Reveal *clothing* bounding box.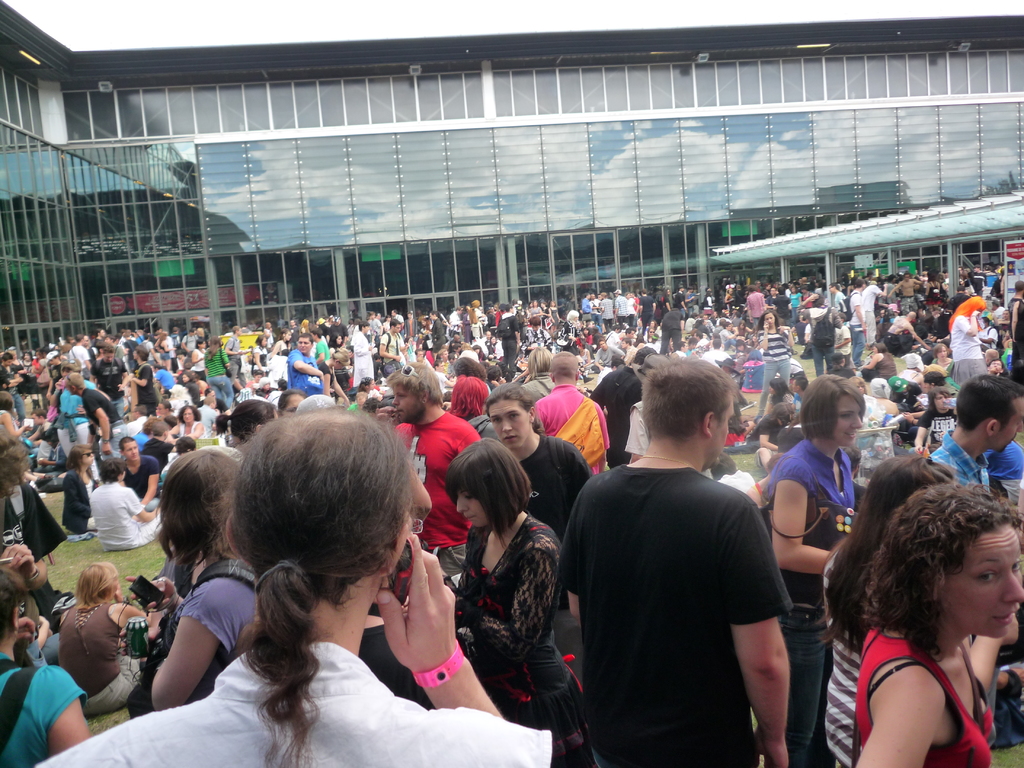
Revealed: (200, 349, 234, 409).
